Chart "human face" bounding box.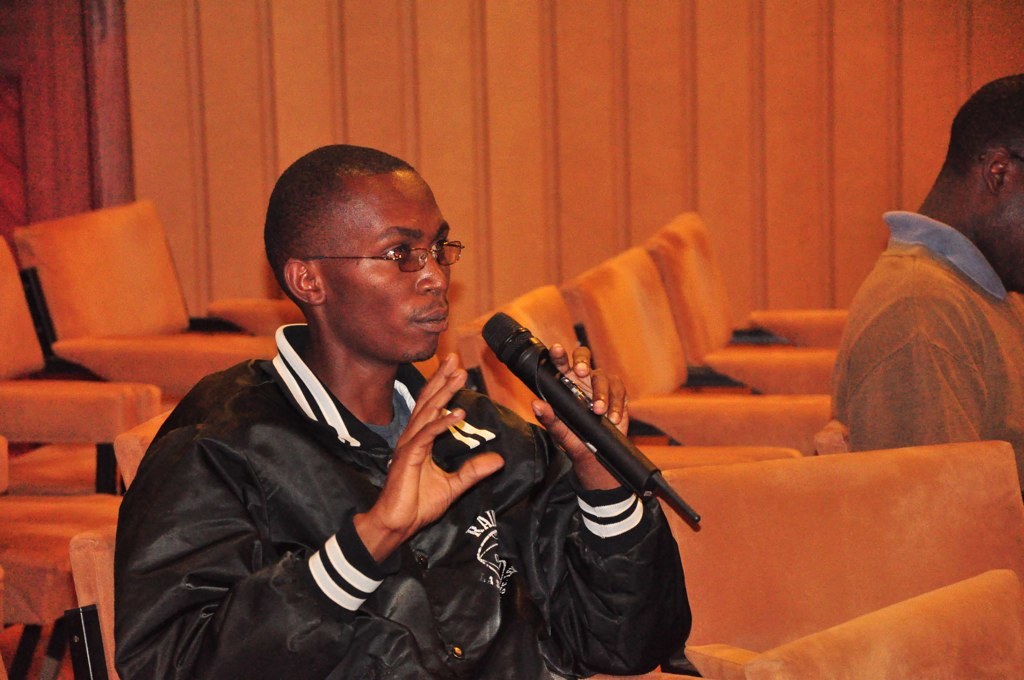
Charted: rect(317, 181, 450, 363).
